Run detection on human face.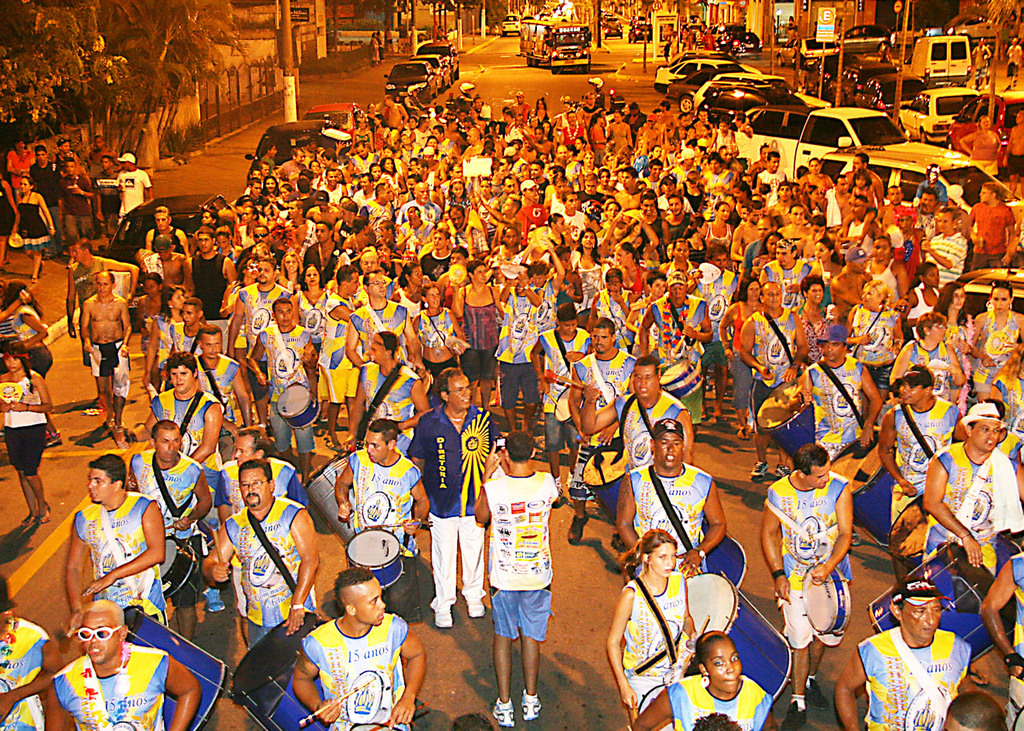
Result: left=18, top=175, right=33, bottom=194.
